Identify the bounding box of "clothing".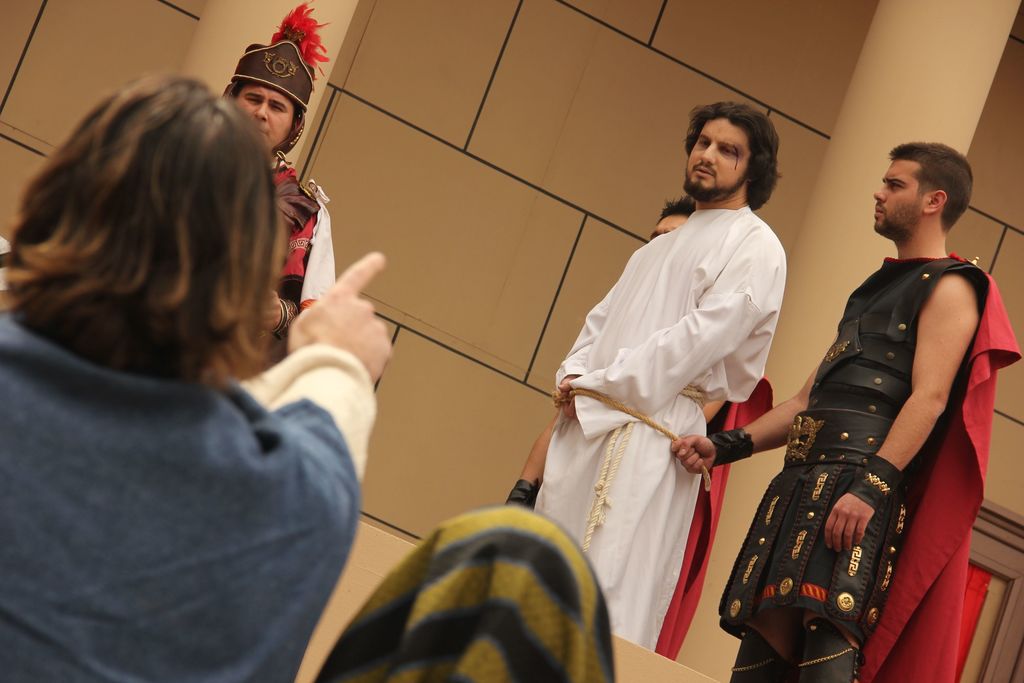
315/460/675/682.
